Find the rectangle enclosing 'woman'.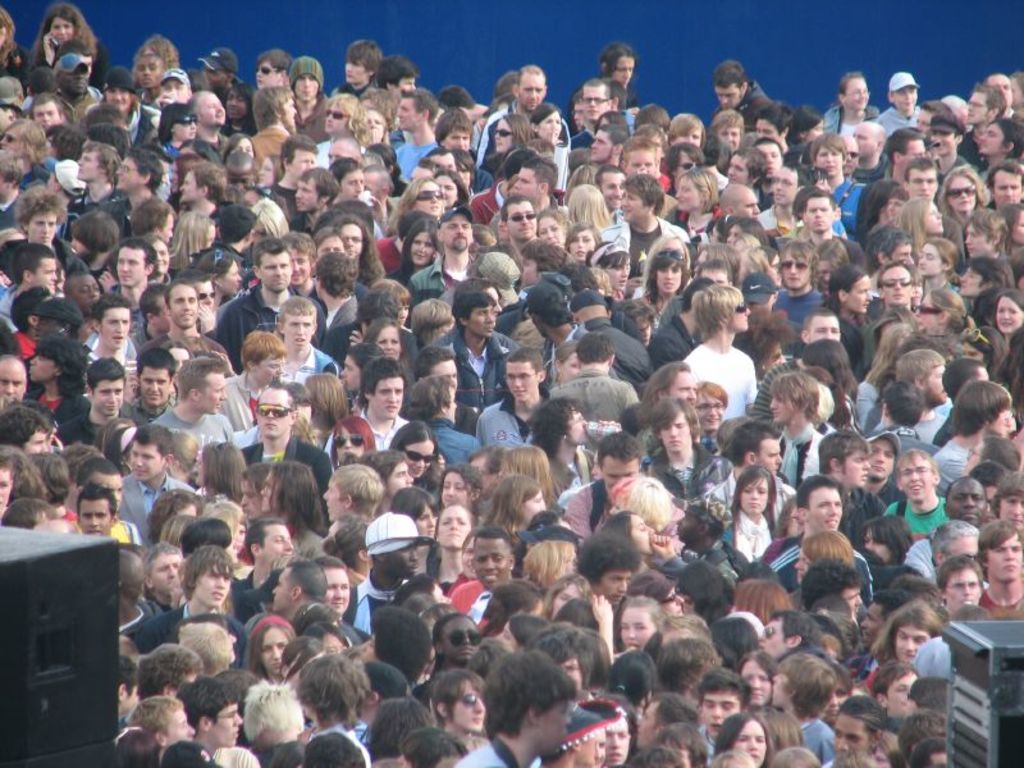
[left=694, top=381, right=727, bottom=436].
